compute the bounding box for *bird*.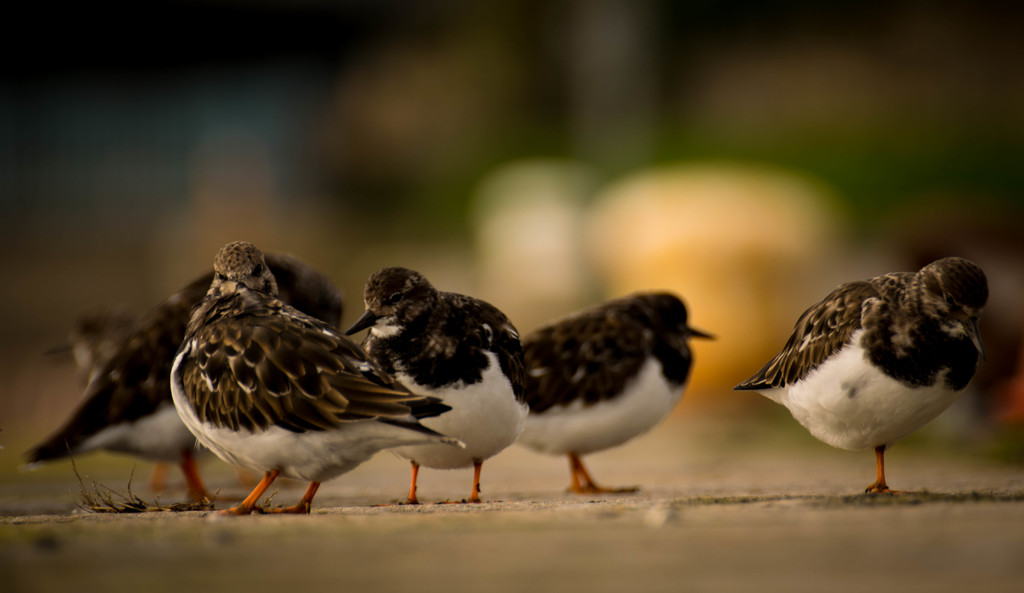
Rect(344, 267, 529, 507).
